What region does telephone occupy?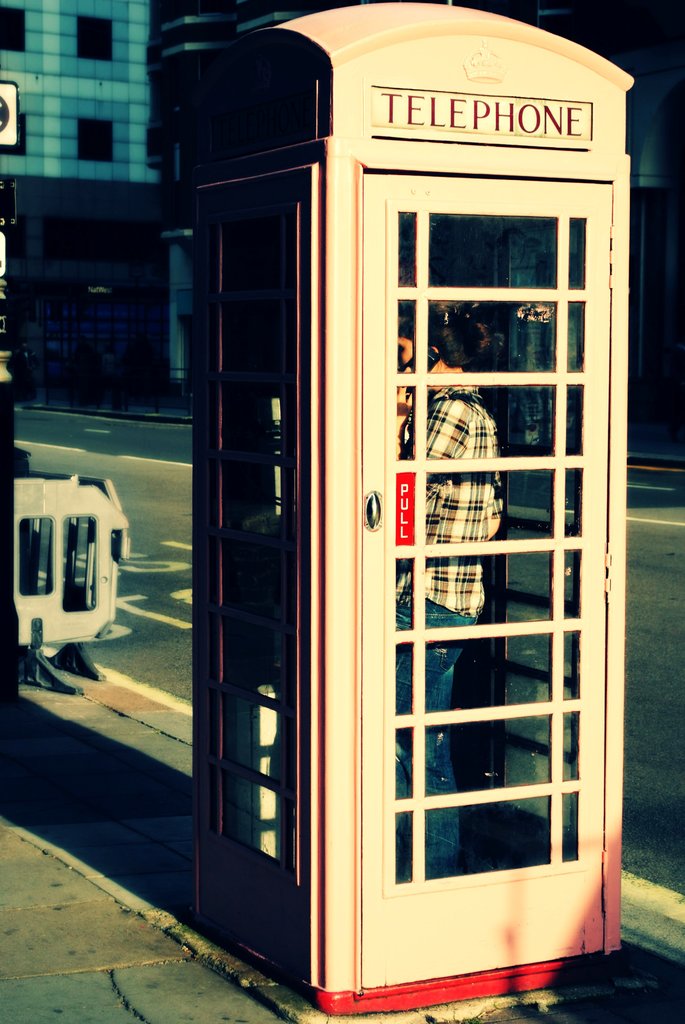
[x1=259, y1=355, x2=440, y2=520].
